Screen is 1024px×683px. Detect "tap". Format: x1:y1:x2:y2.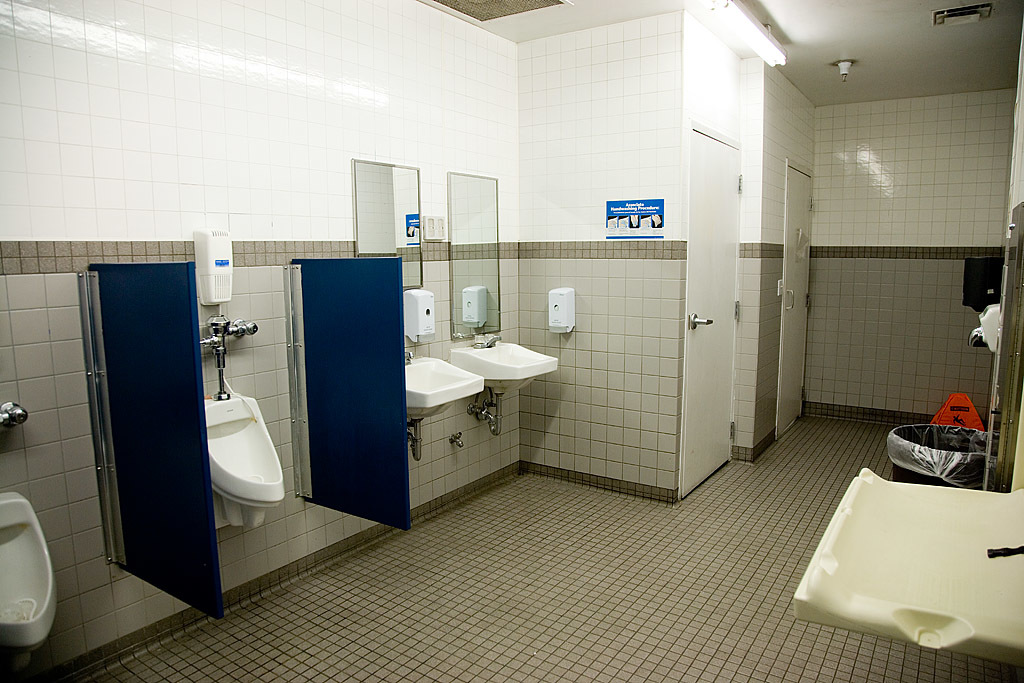
404:349:417:370.
